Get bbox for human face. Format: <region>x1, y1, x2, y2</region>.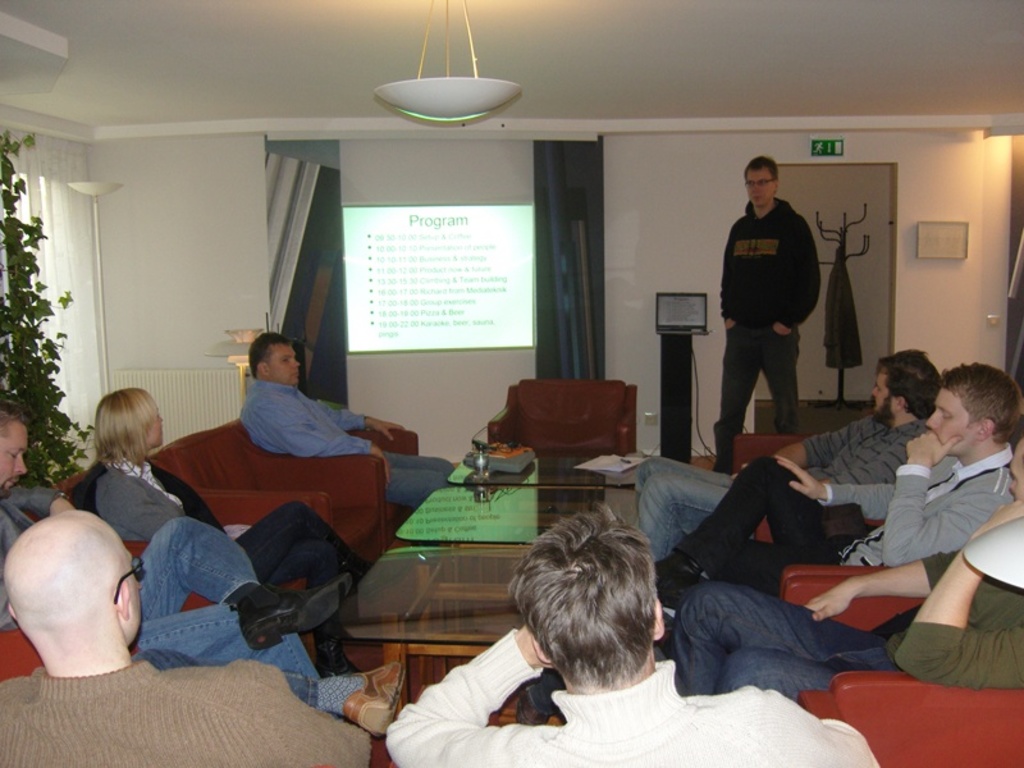
<region>874, 370, 888, 410</region>.
